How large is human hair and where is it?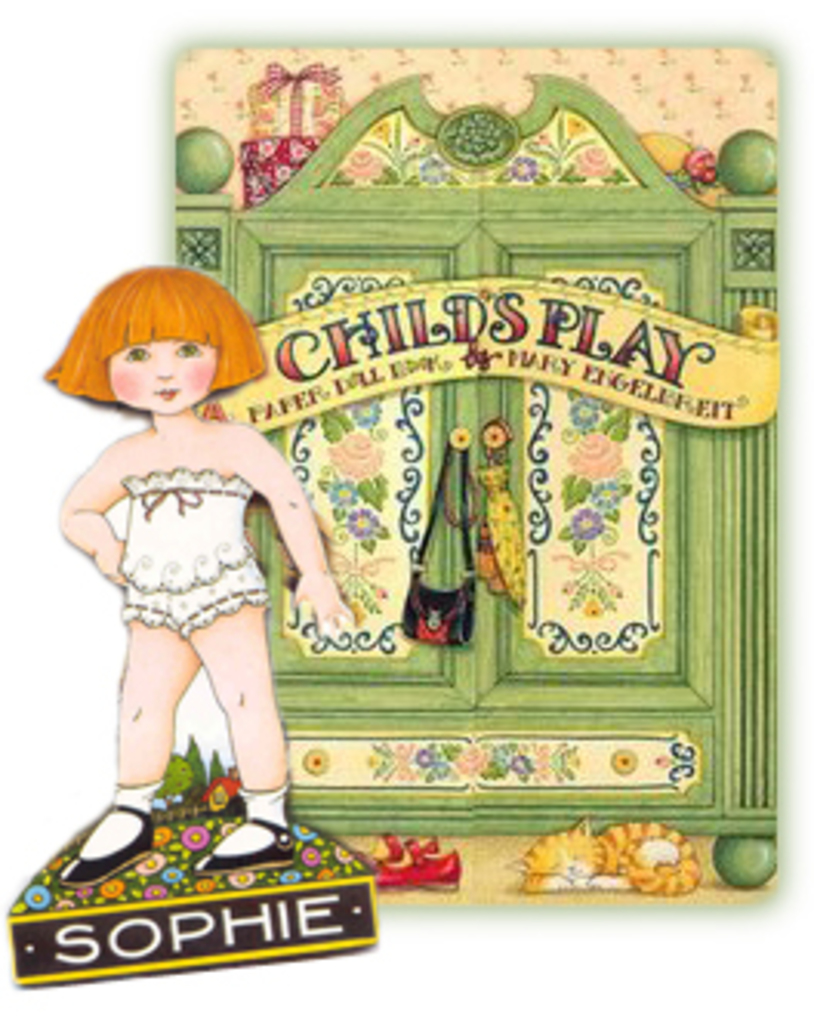
Bounding box: BBox(92, 262, 244, 395).
